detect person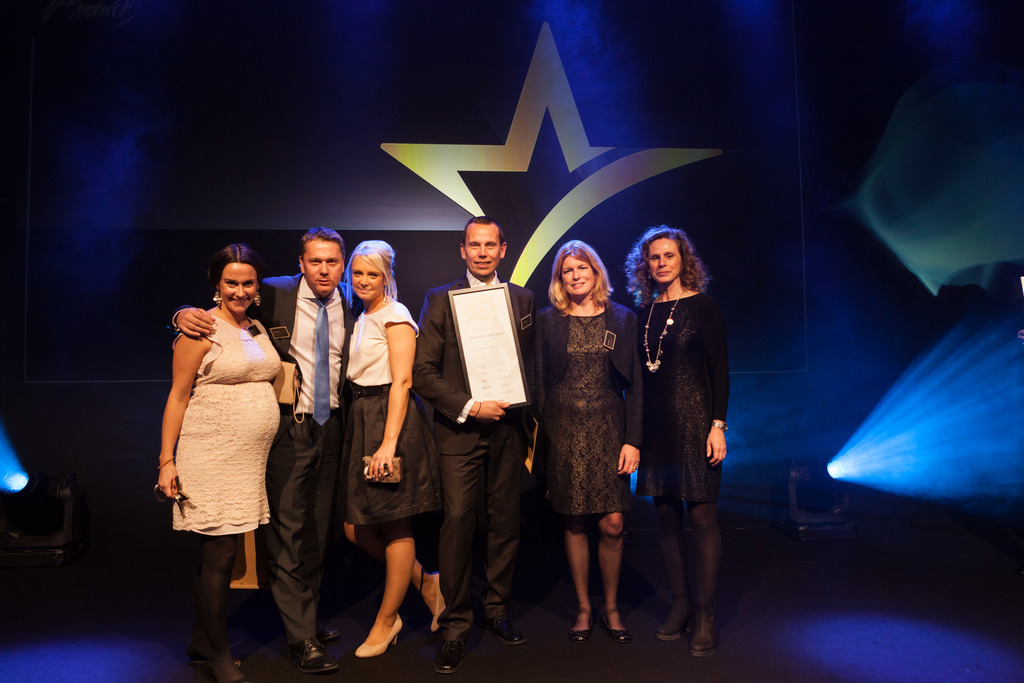
{"left": 409, "top": 214, "right": 539, "bottom": 682}
